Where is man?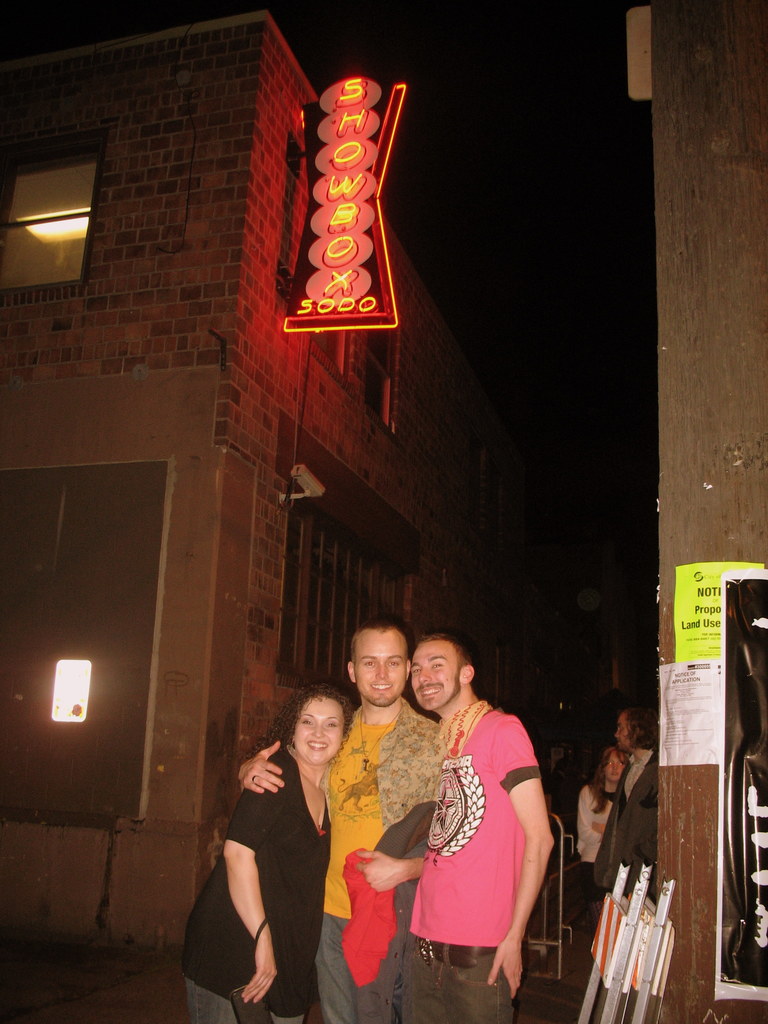
411 630 555 1023.
